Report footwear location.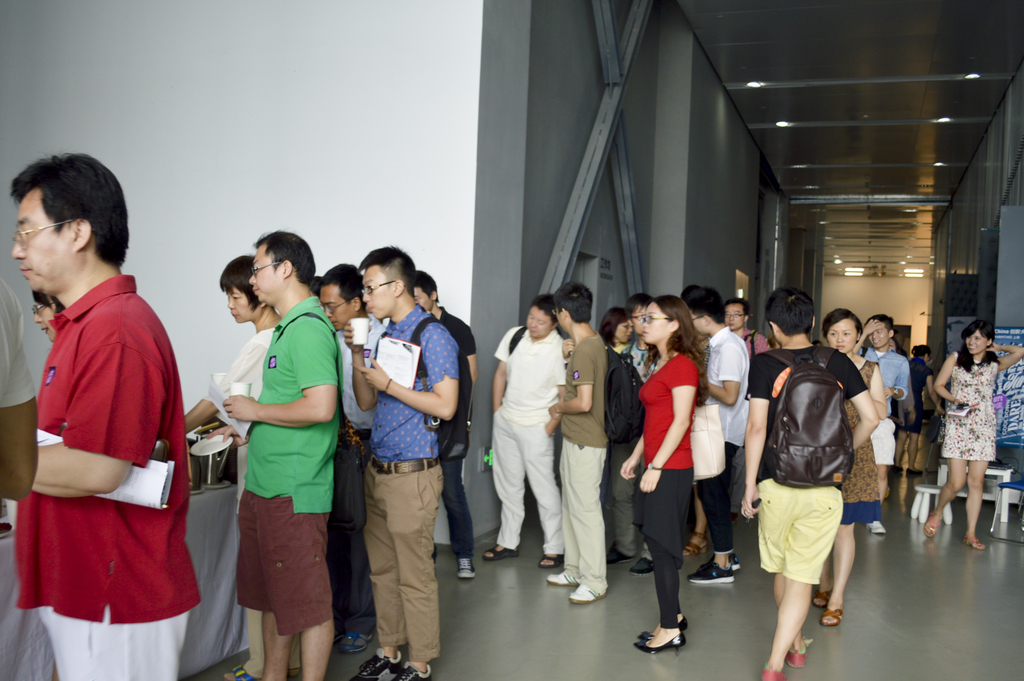
Report: (456,552,477,581).
